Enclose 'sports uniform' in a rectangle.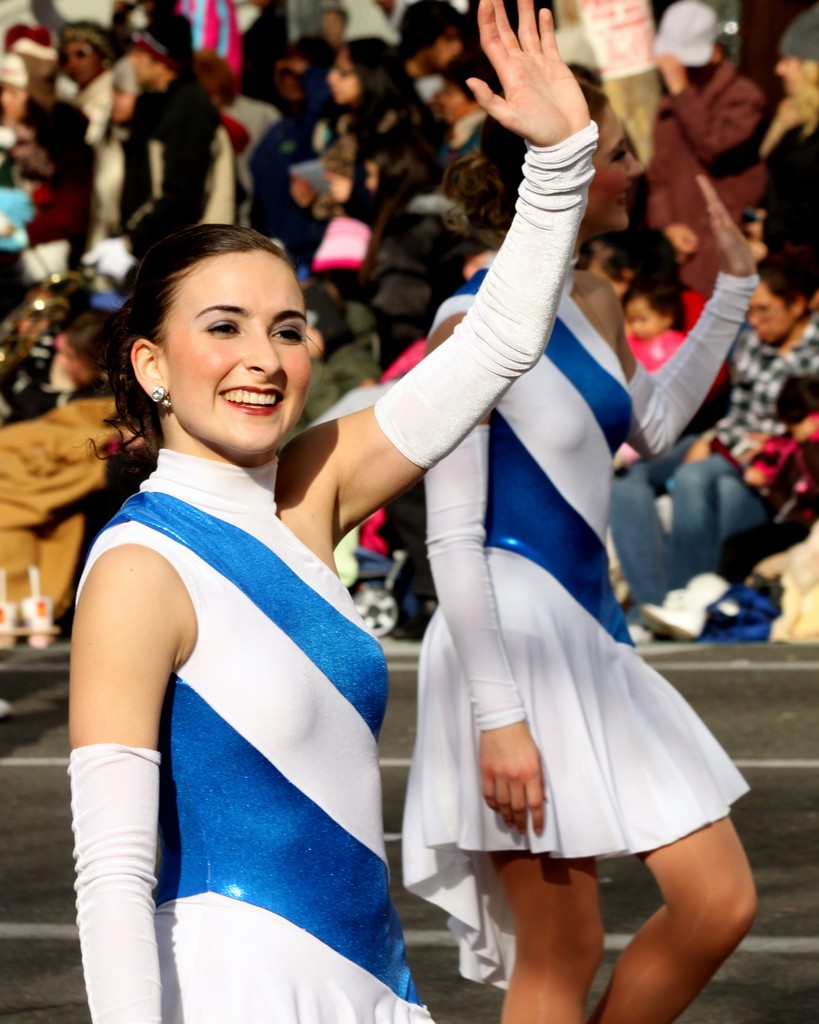
BBox(391, 231, 786, 994).
